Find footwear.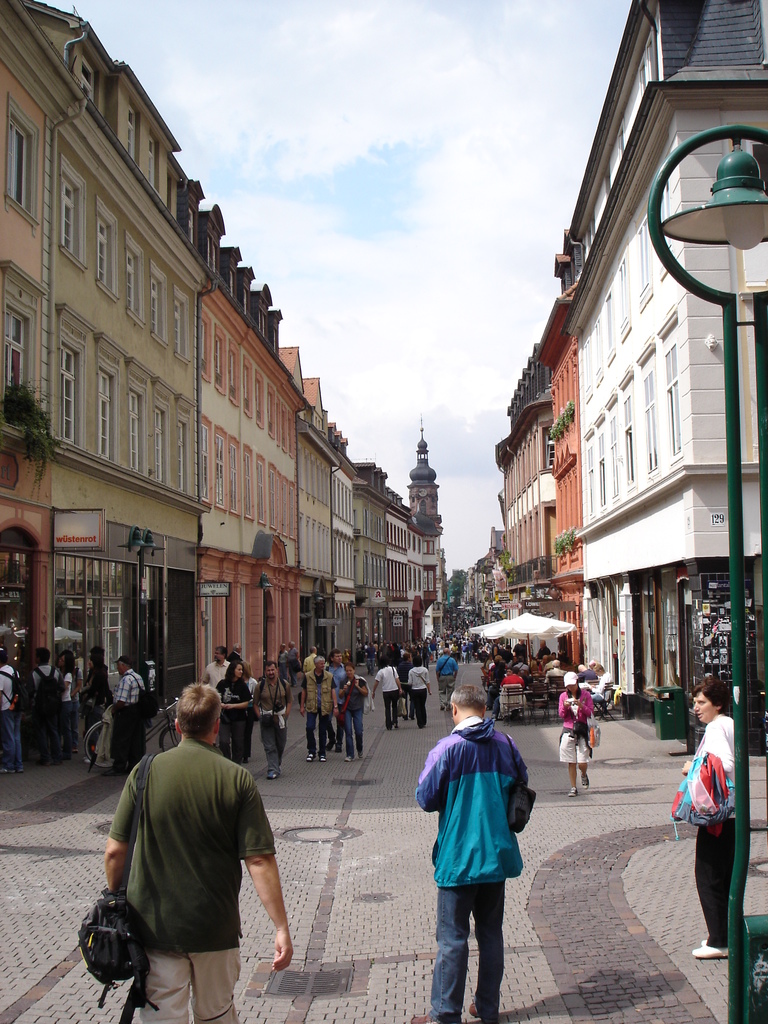
crop(319, 751, 326, 760).
